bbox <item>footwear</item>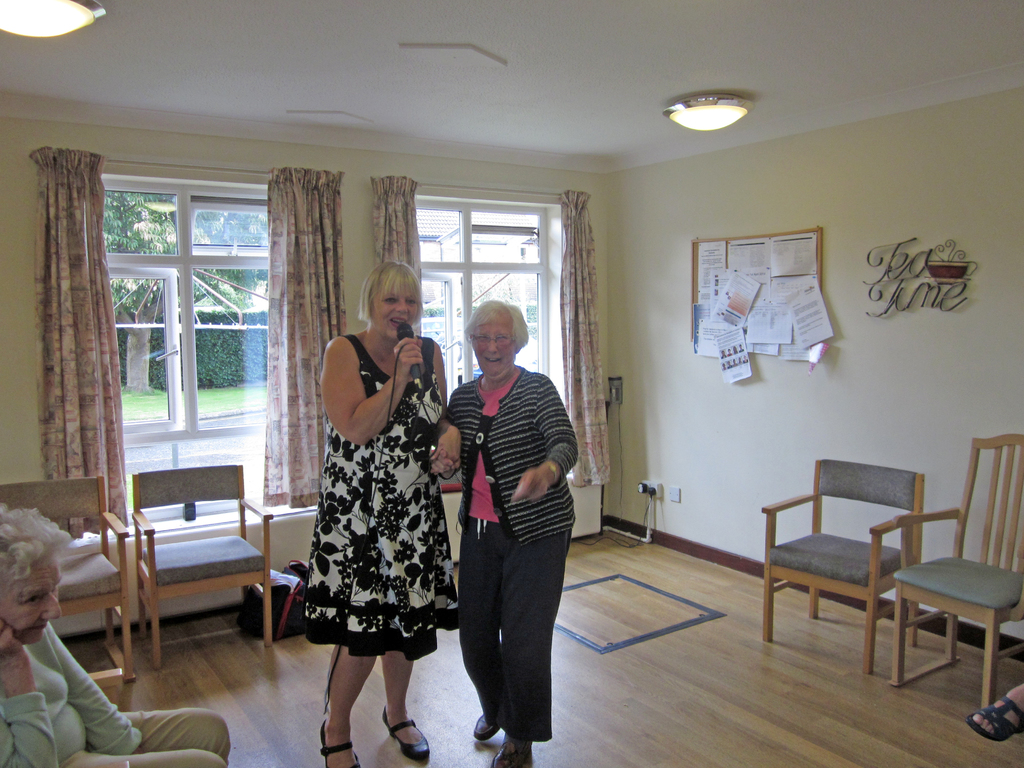
{"x1": 472, "y1": 712, "x2": 502, "y2": 740}
